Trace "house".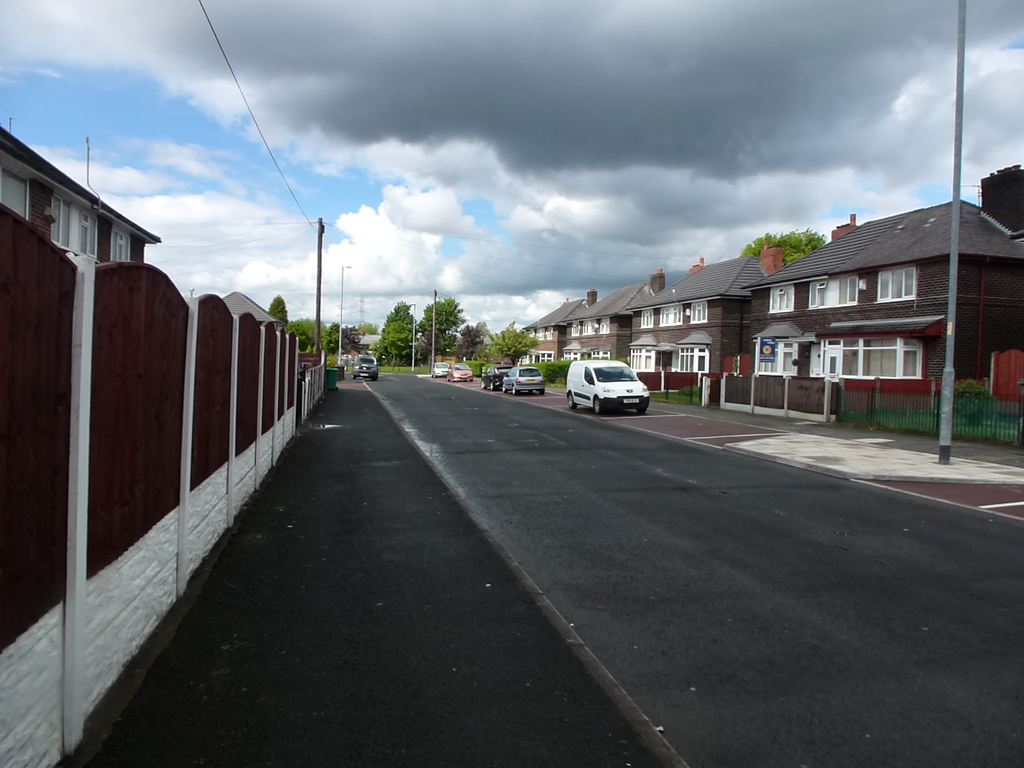
Traced to left=895, top=204, right=978, bottom=389.
